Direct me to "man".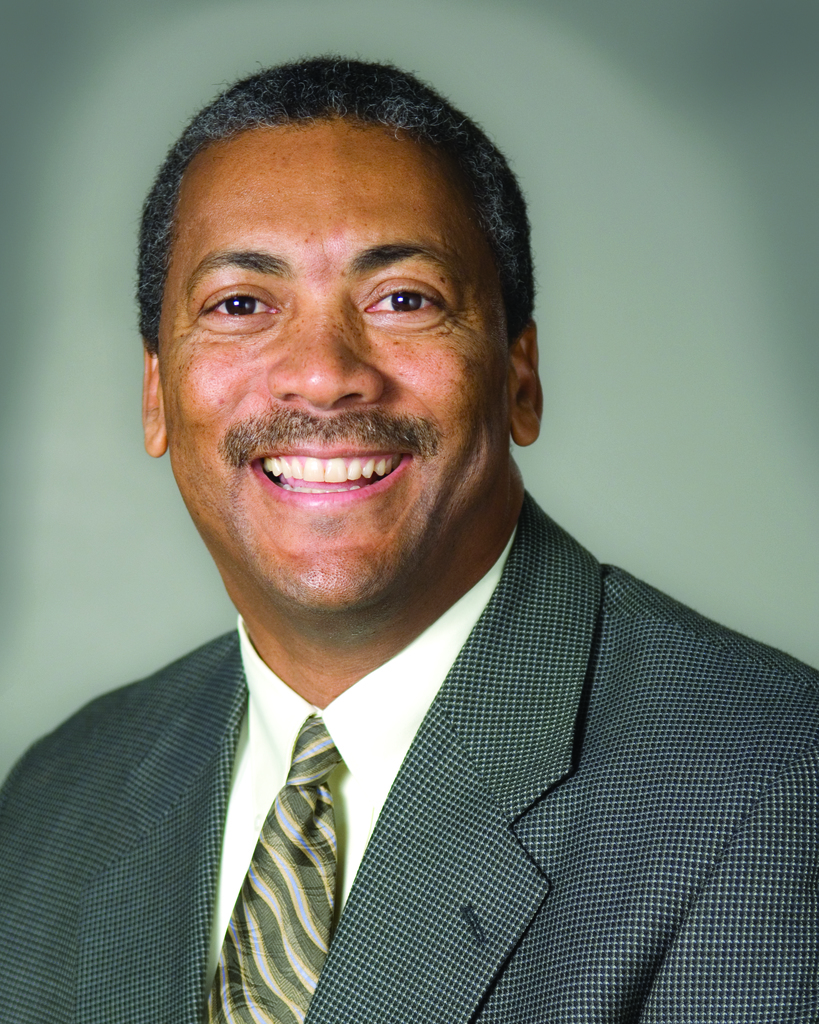
Direction: detection(0, 58, 818, 1014).
